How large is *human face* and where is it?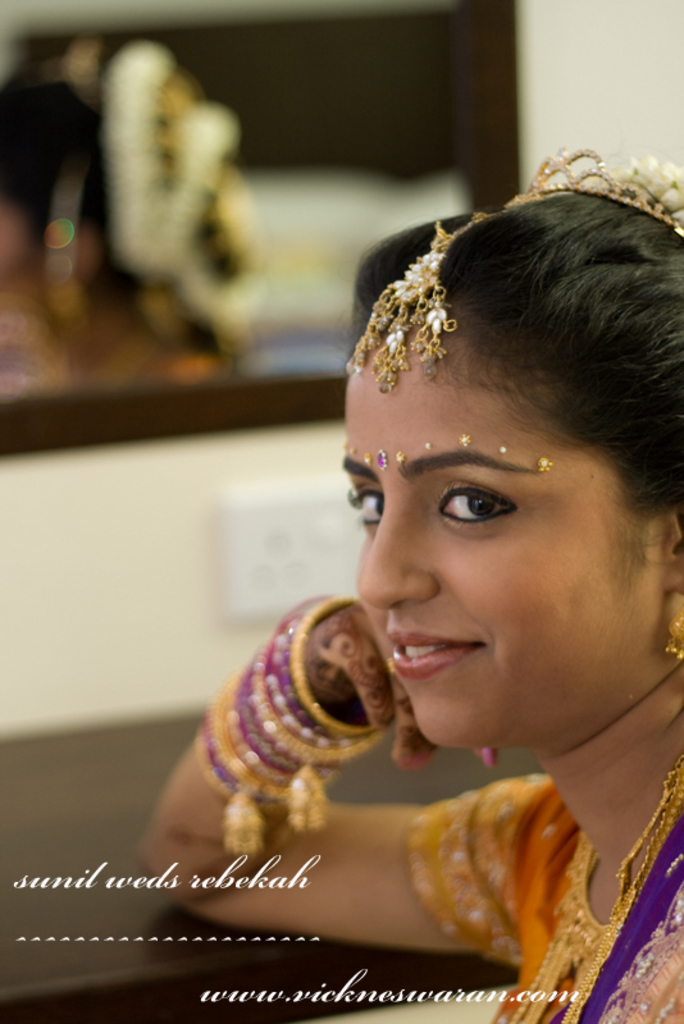
Bounding box: bbox=(334, 279, 648, 755).
